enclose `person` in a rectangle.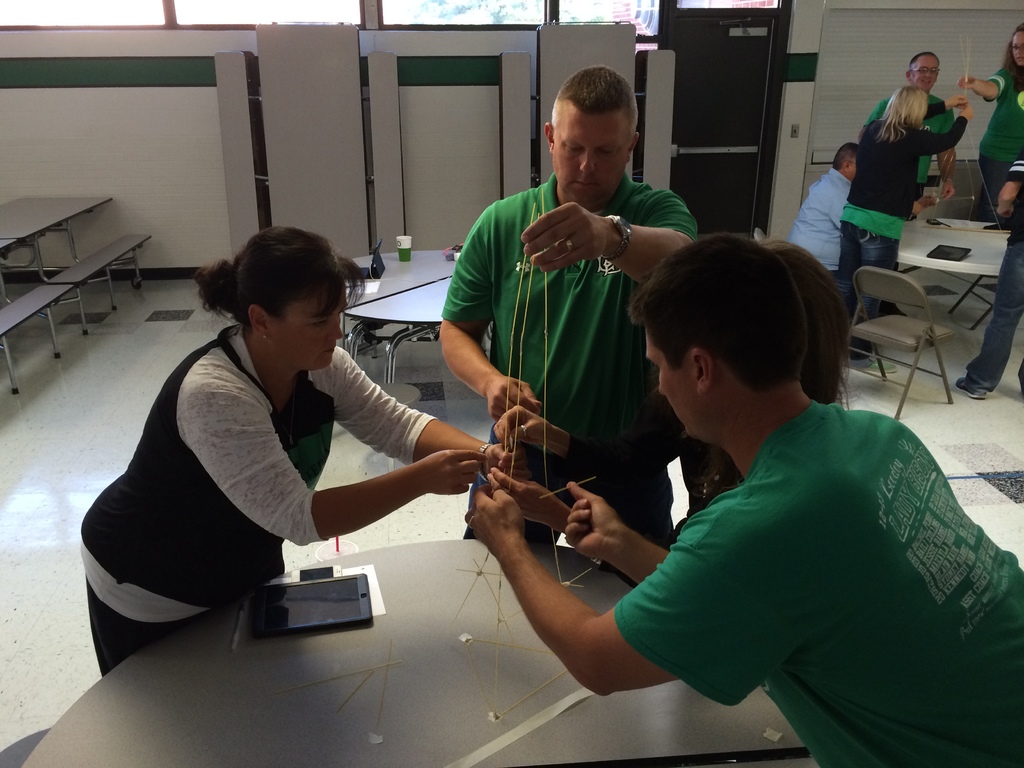
box(952, 23, 1023, 220).
